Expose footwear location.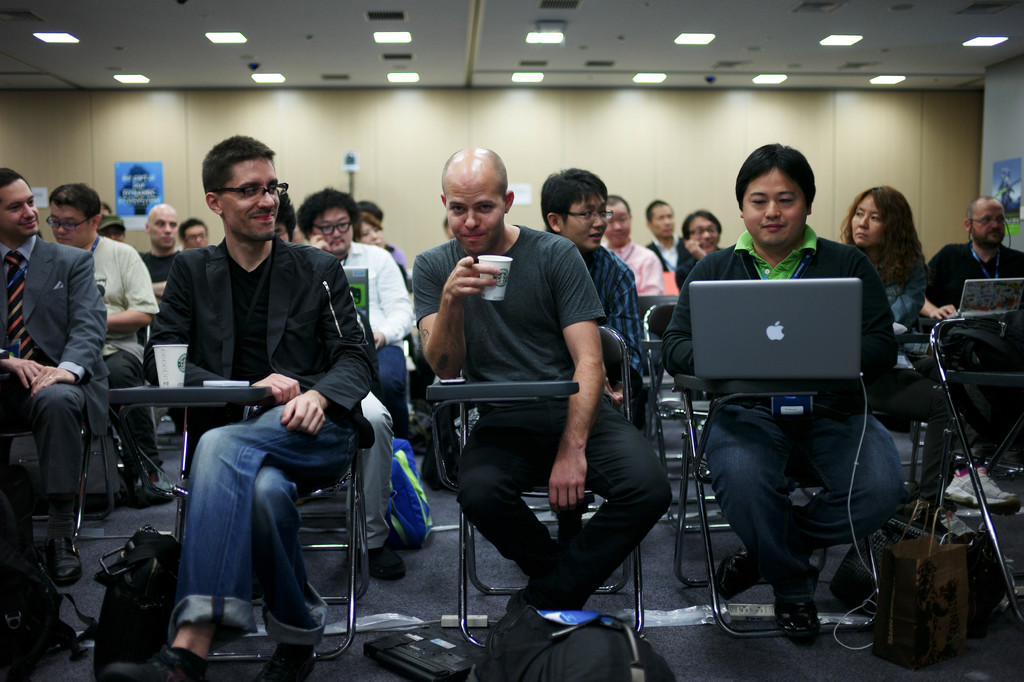
Exposed at bbox(101, 651, 214, 681).
